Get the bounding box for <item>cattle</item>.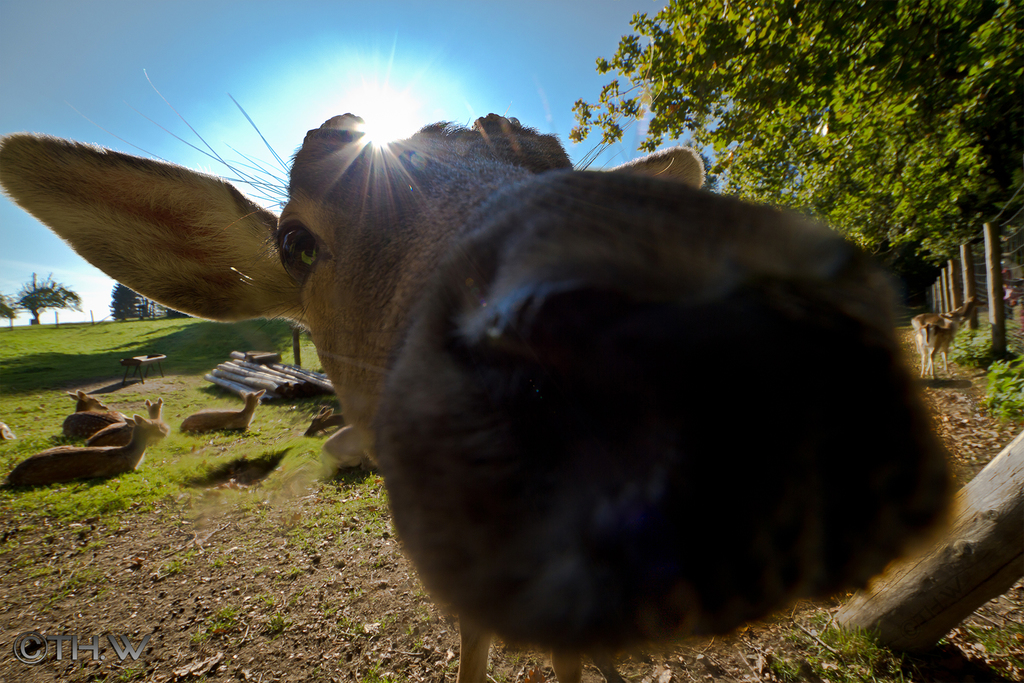
64:384:125:438.
